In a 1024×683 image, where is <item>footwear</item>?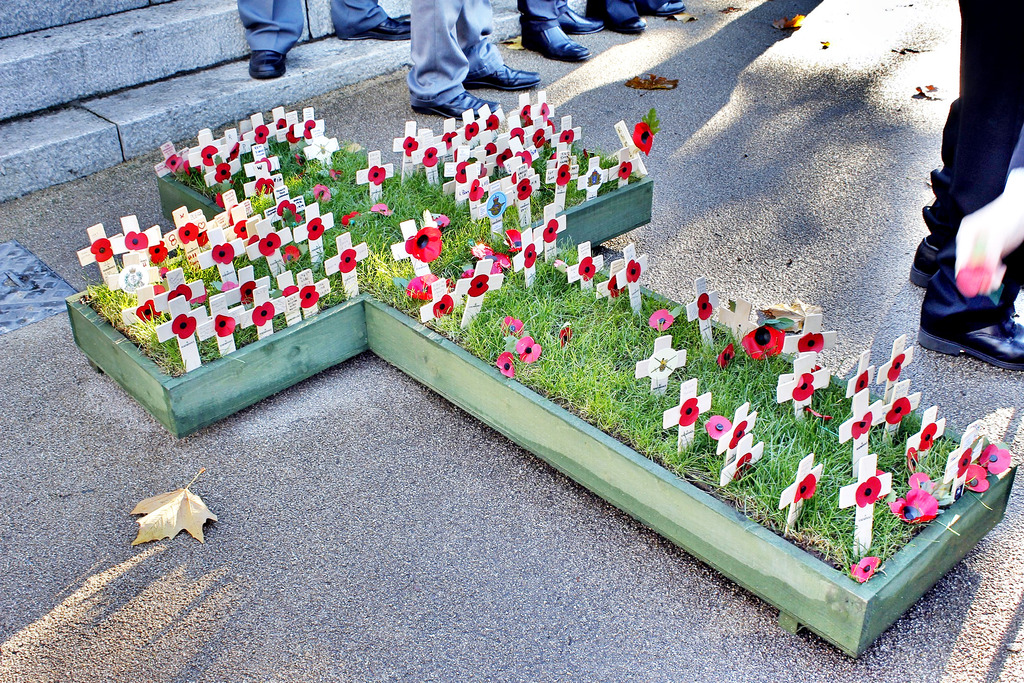
x1=412 y1=85 x2=499 y2=119.
